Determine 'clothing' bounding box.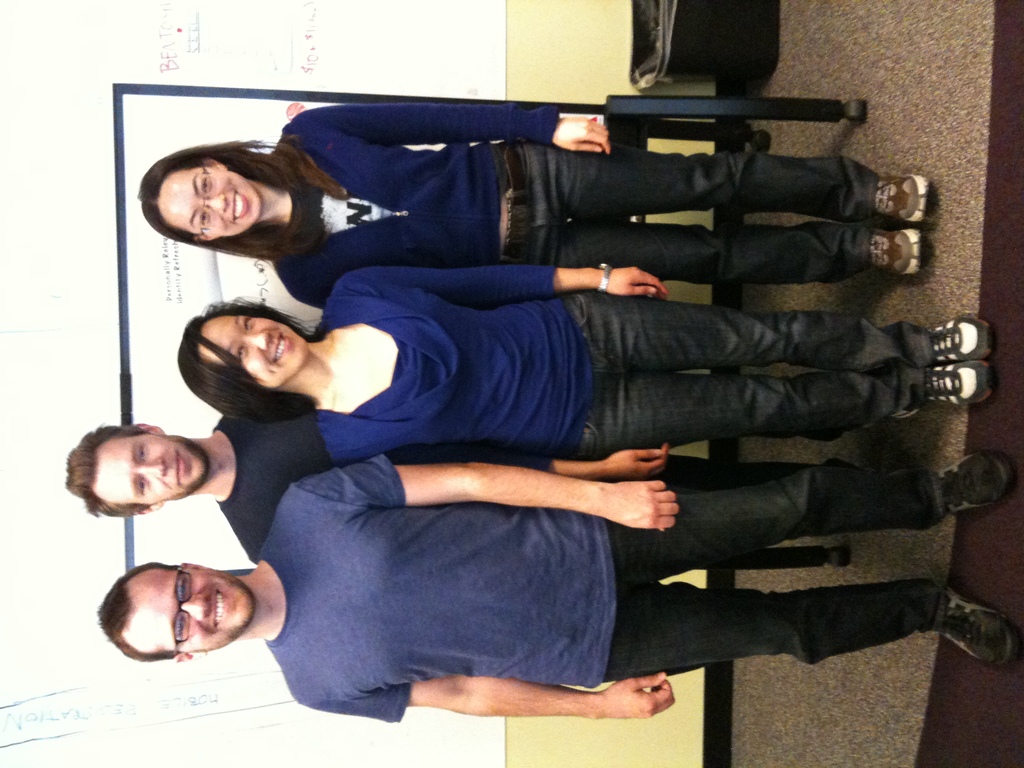
Determined: (220,406,335,561).
